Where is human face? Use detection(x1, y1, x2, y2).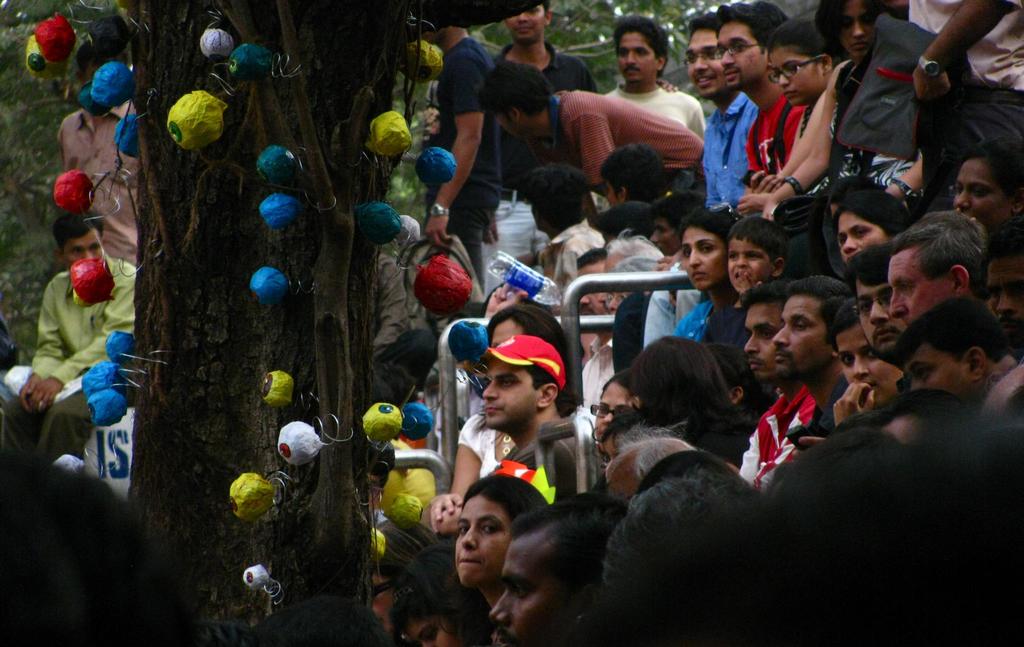
detection(842, 0, 878, 53).
